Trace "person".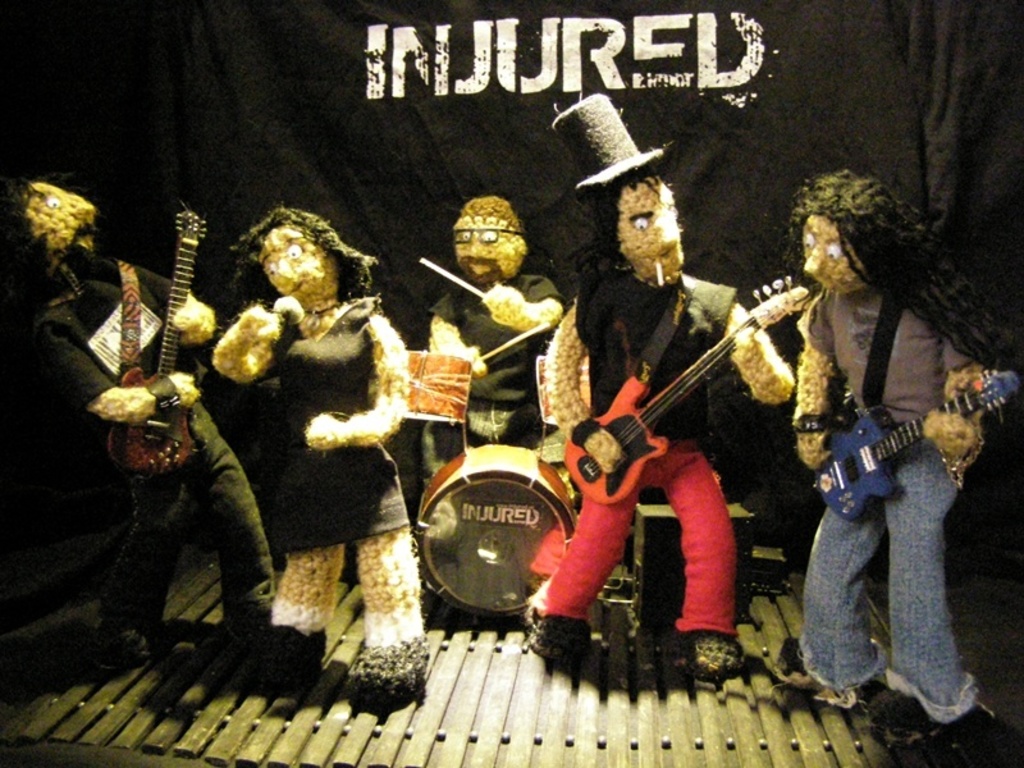
Traced to {"left": 28, "top": 173, "right": 257, "bottom": 676}.
